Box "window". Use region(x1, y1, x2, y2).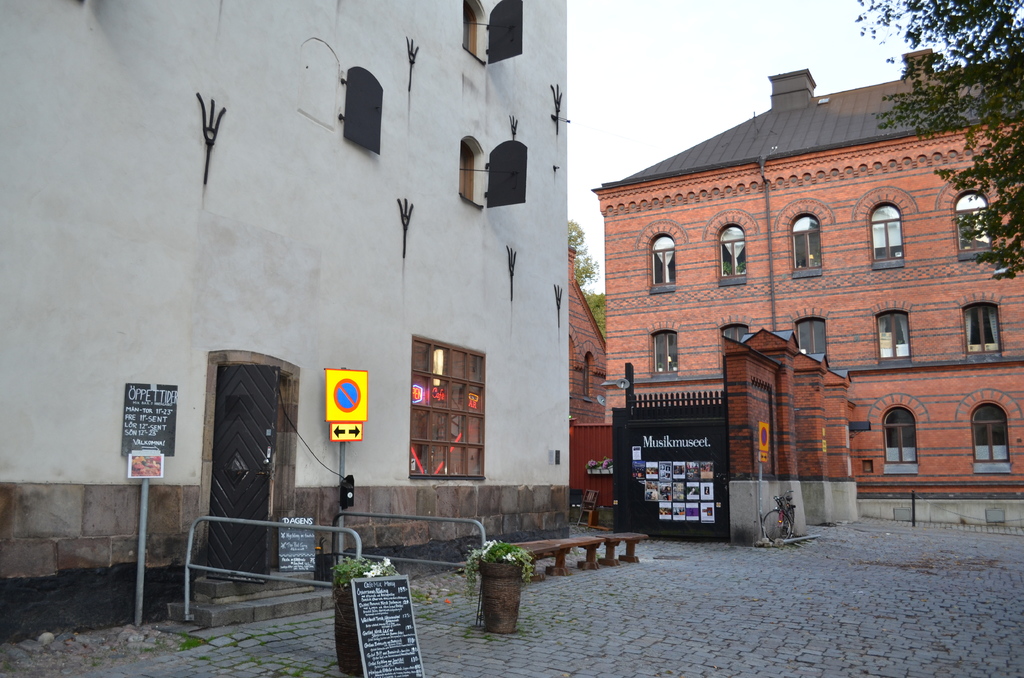
region(712, 314, 752, 359).
